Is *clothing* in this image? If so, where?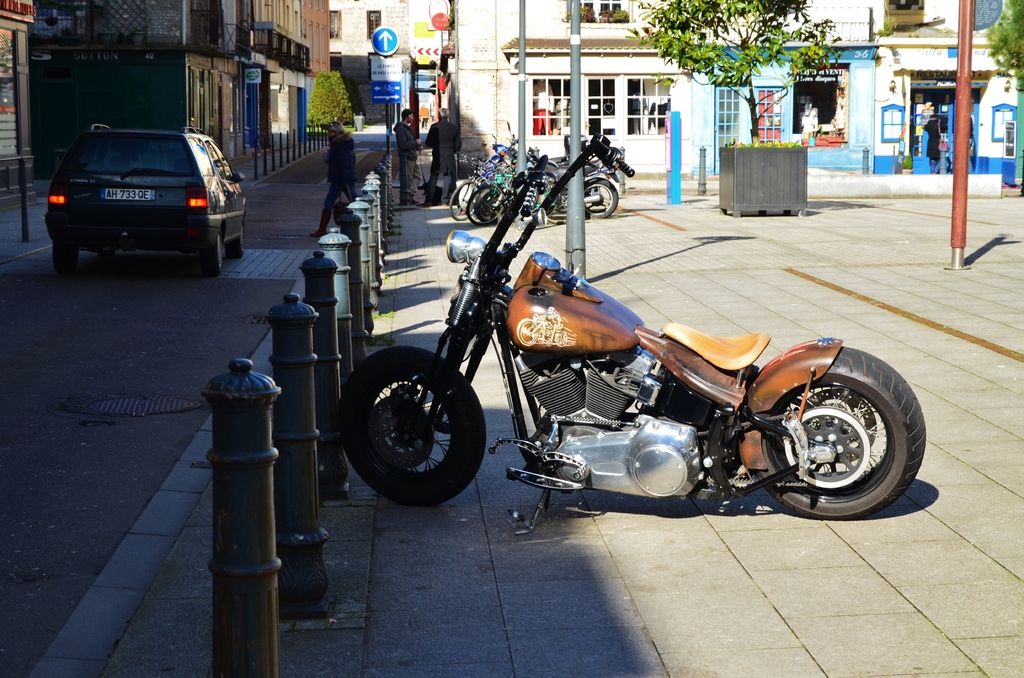
Yes, at l=325, t=129, r=356, b=205.
